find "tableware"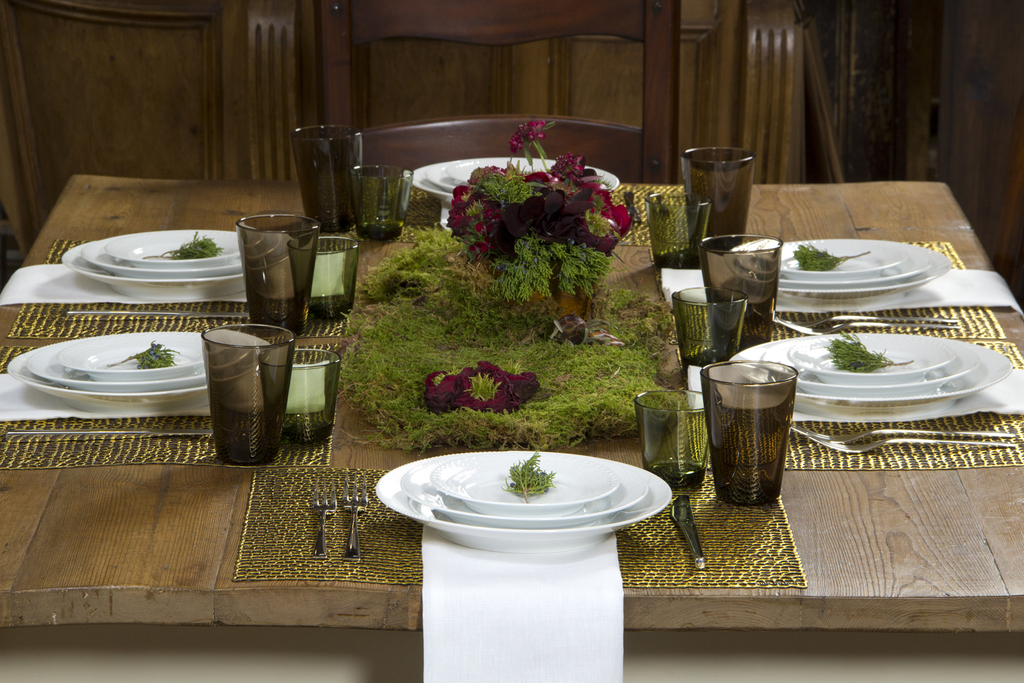
box(793, 331, 959, 383)
